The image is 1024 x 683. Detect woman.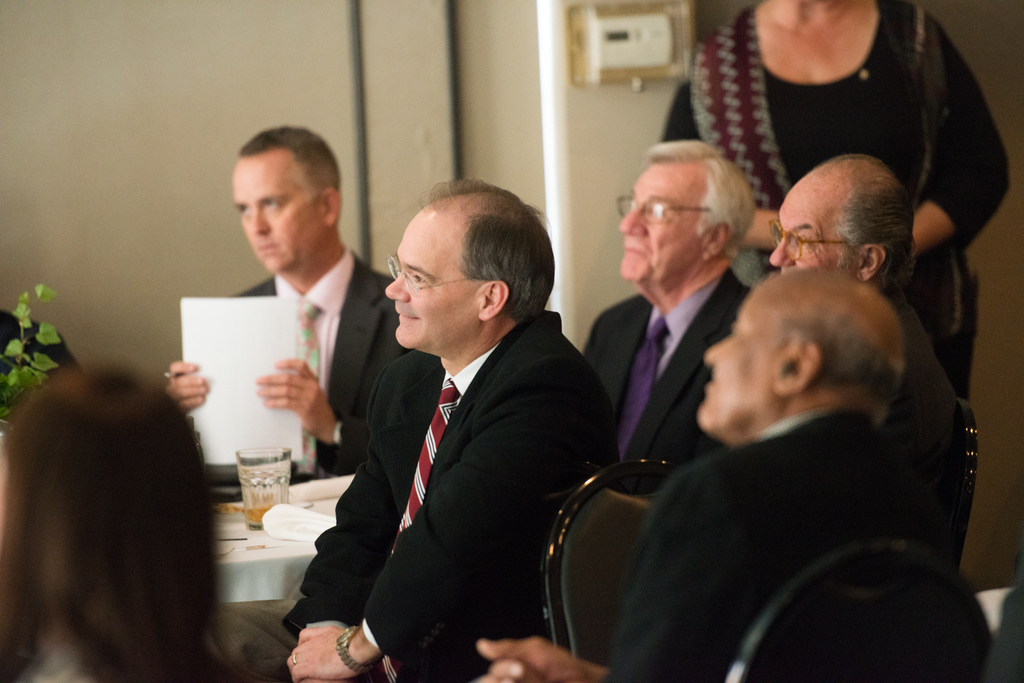
Detection: region(652, 0, 1012, 425).
